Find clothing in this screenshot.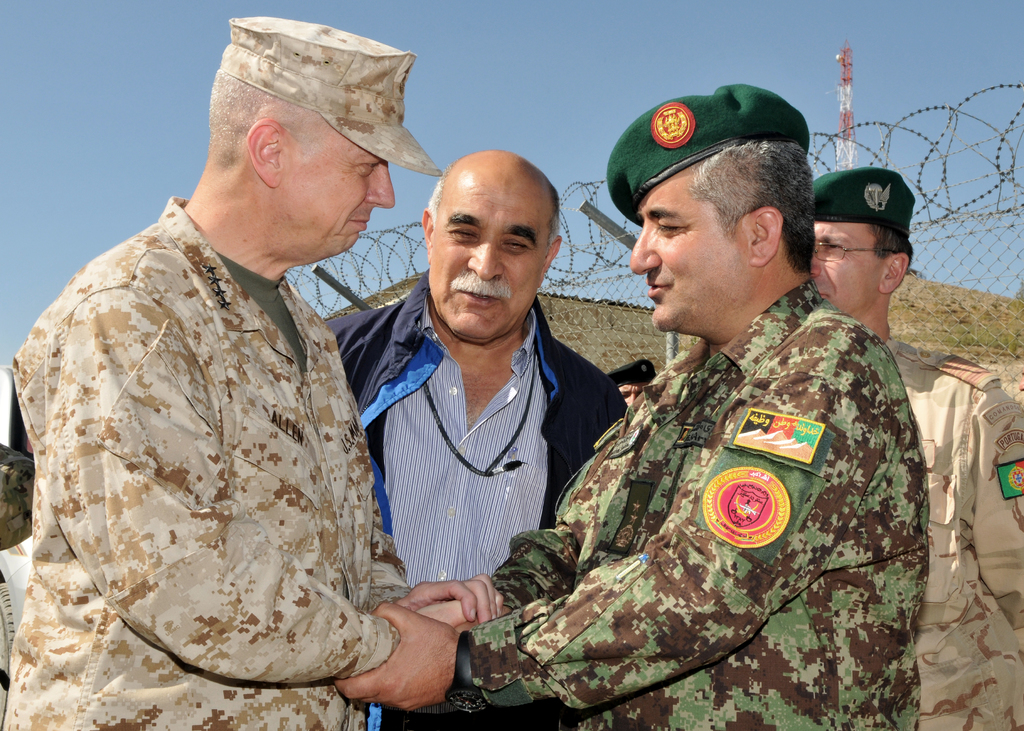
The bounding box for clothing is 886:333:1023:730.
